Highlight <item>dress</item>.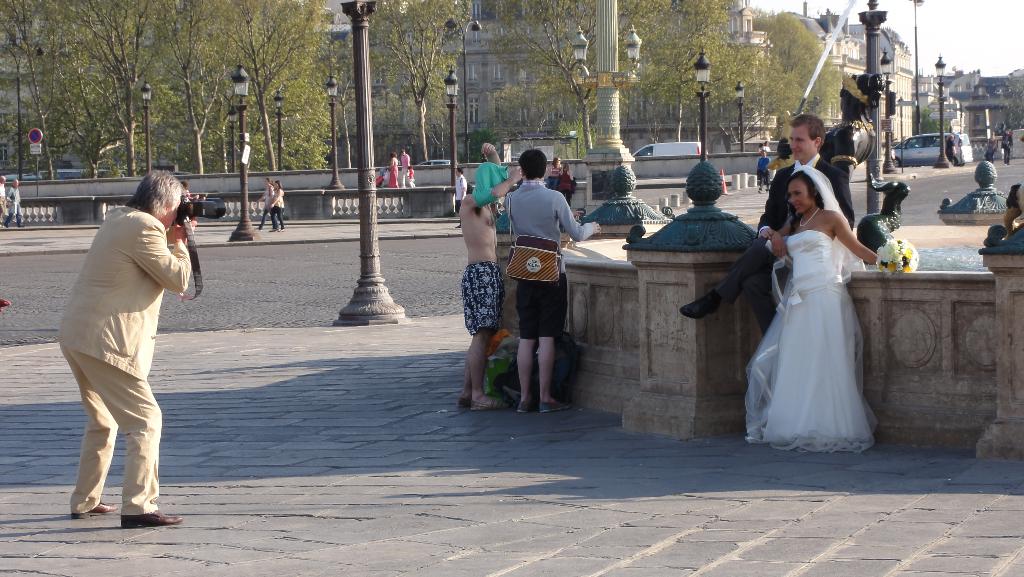
Highlighted region: rect(747, 220, 879, 450).
